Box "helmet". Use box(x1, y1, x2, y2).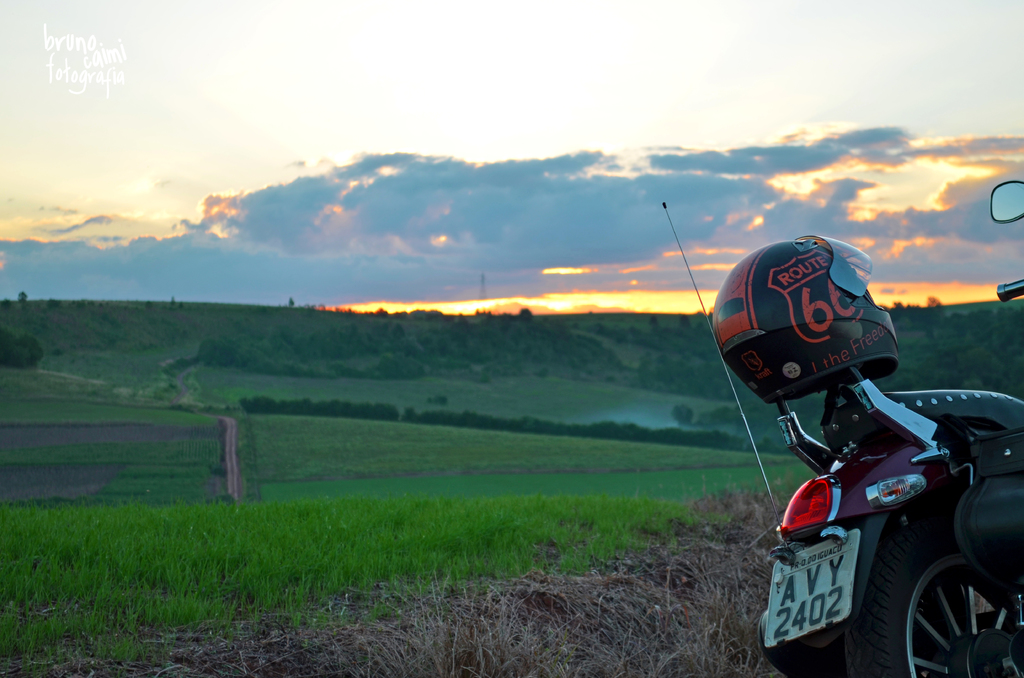
box(712, 259, 906, 421).
